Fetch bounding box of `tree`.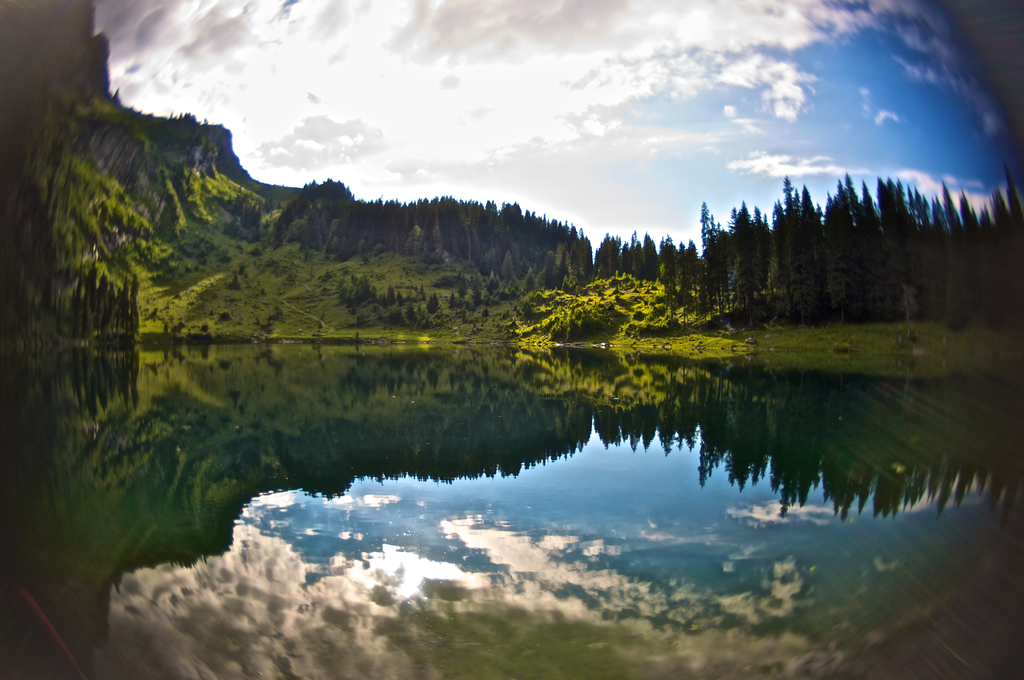
Bbox: select_region(269, 210, 300, 250).
